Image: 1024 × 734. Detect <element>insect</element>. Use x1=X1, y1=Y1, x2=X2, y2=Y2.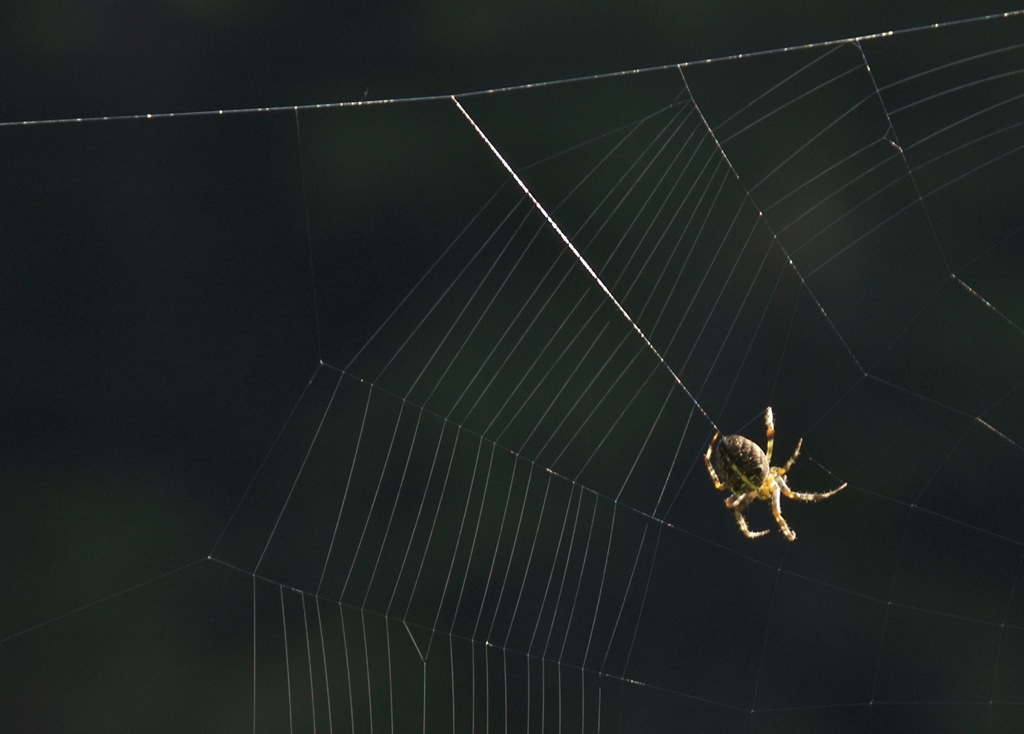
x1=703, y1=404, x2=856, y2=541.
